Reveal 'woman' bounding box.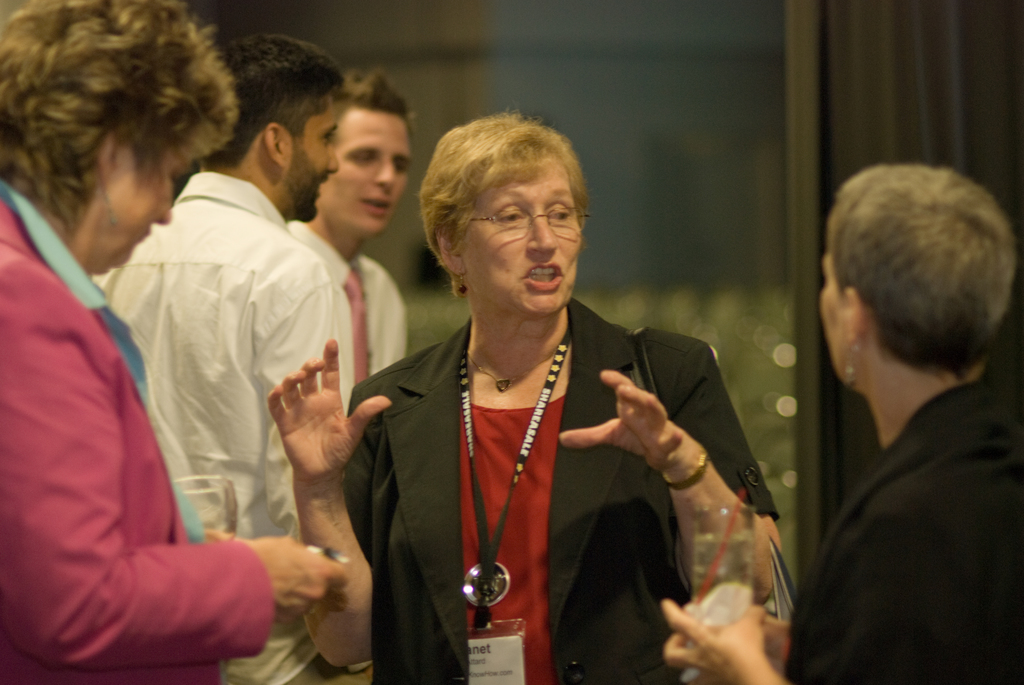
Revealed: l=664, t=161, r=1019, b=684.
